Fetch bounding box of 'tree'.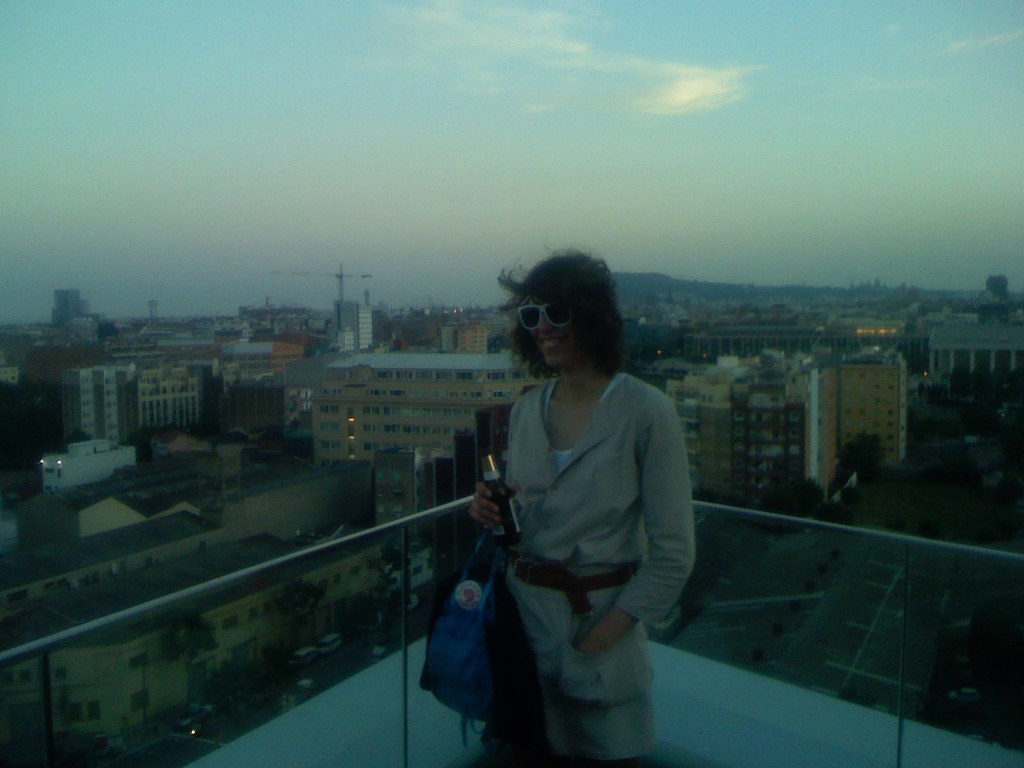
Bbox: locate(742, 472, 837, 518).
